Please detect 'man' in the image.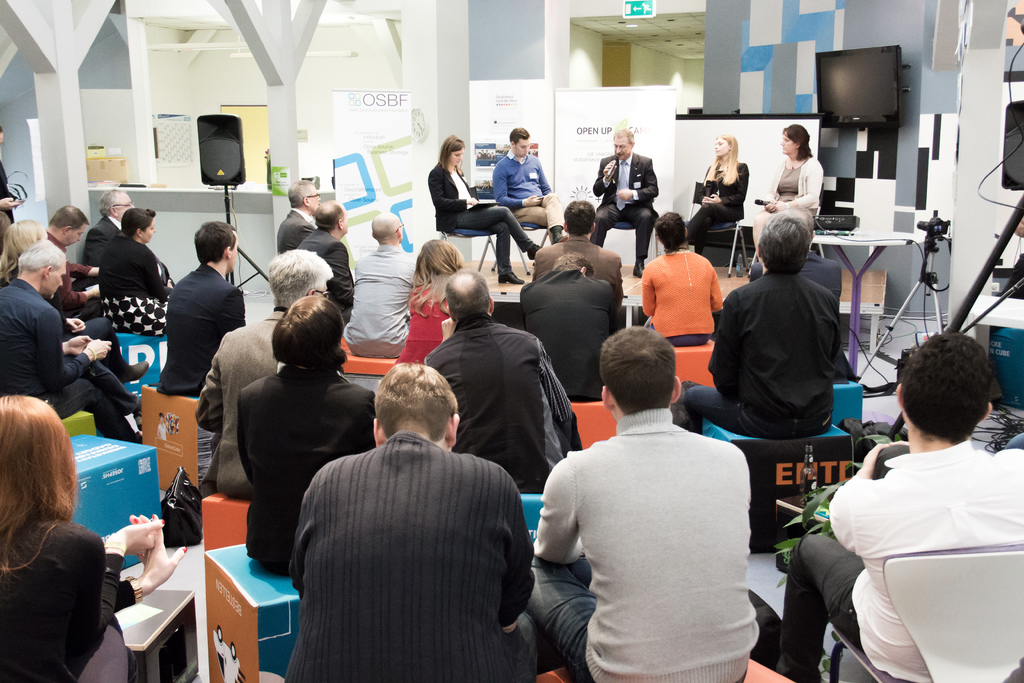
rect(341, 210, 419, 358).
